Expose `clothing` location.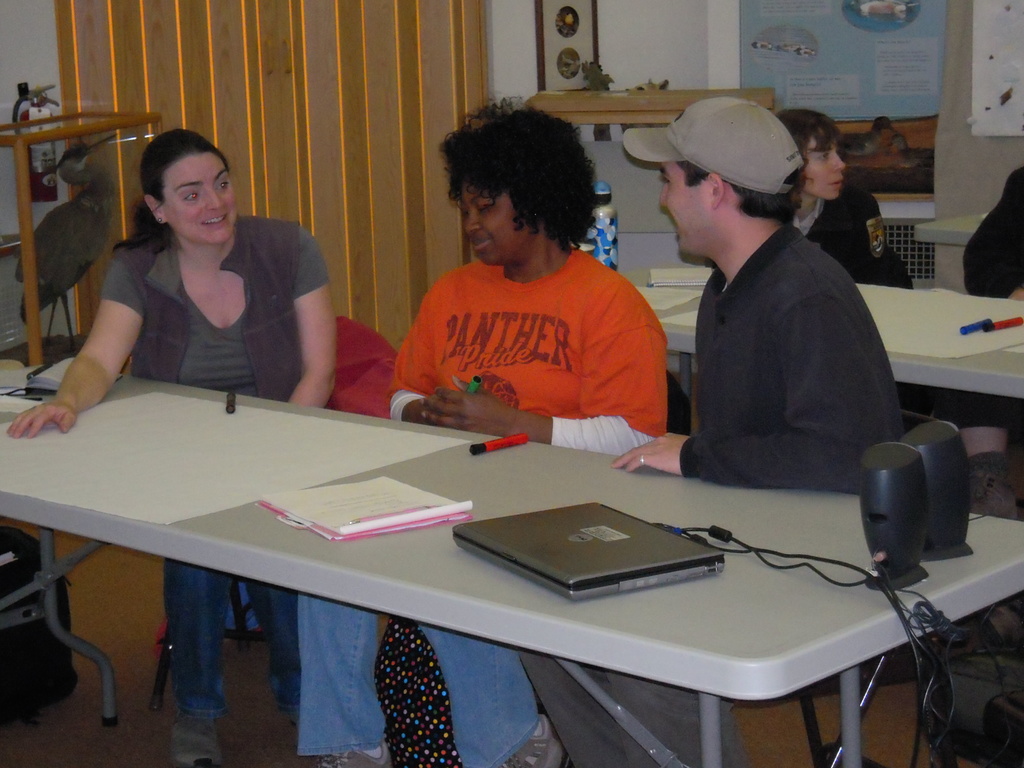
Exposed at region(789, 182, 915, 294).
